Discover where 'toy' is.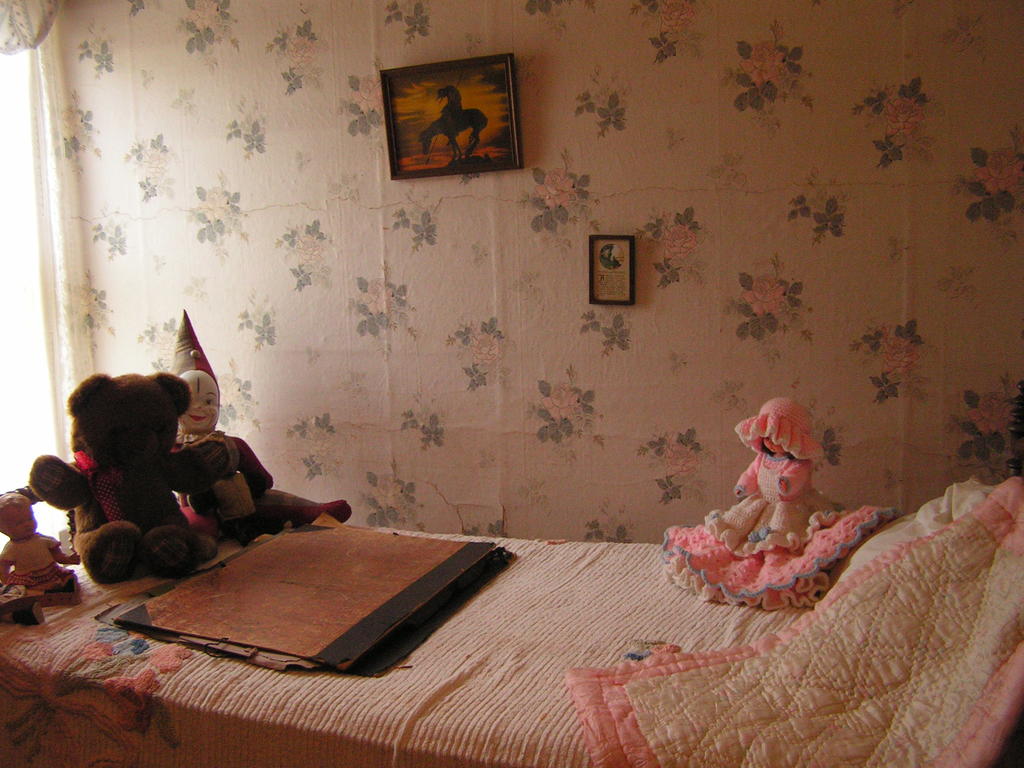
Discovered at bbox=(696, 393, 854, 625).
